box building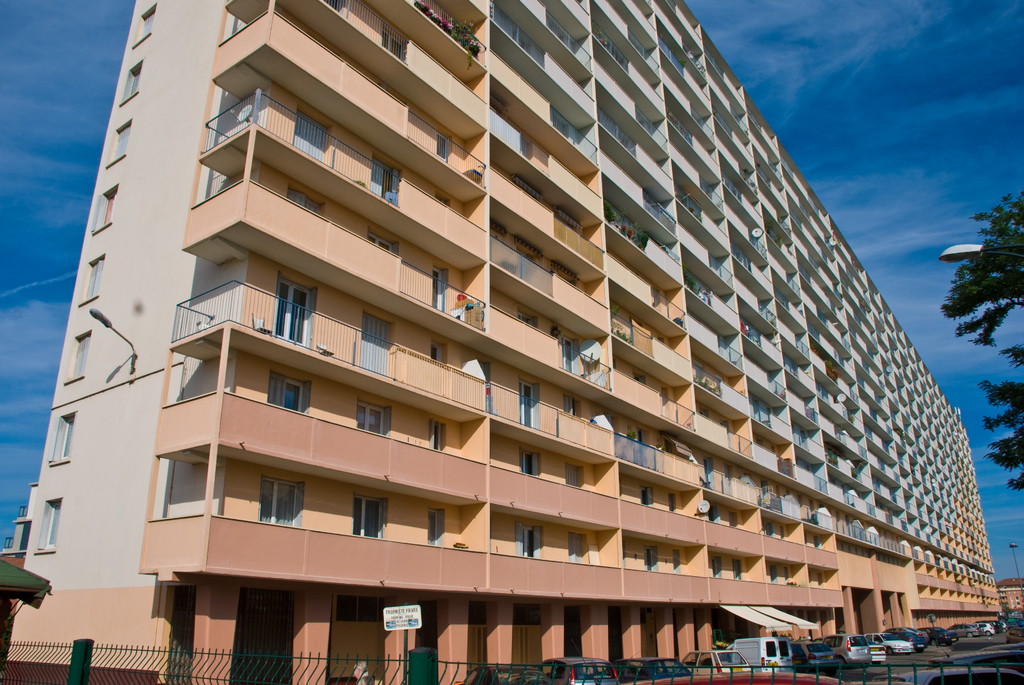
[x1=0, y1=507, x2=32, y2=618]
